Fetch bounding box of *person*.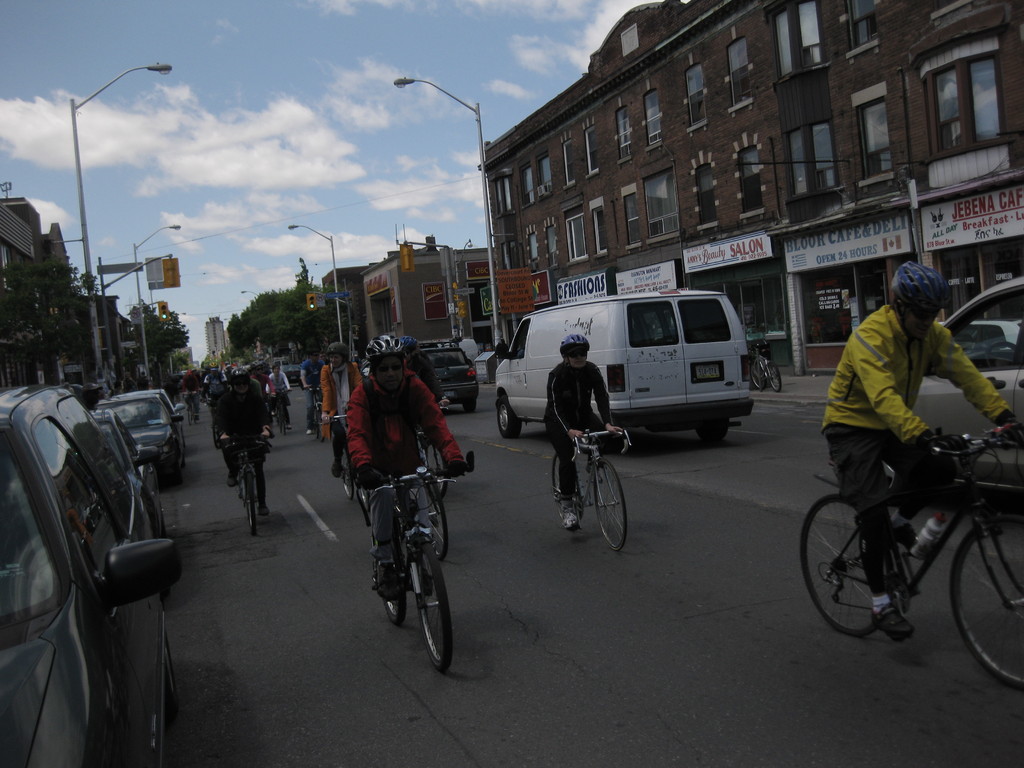
Bbox: box=[260, 357, 291, 426].
